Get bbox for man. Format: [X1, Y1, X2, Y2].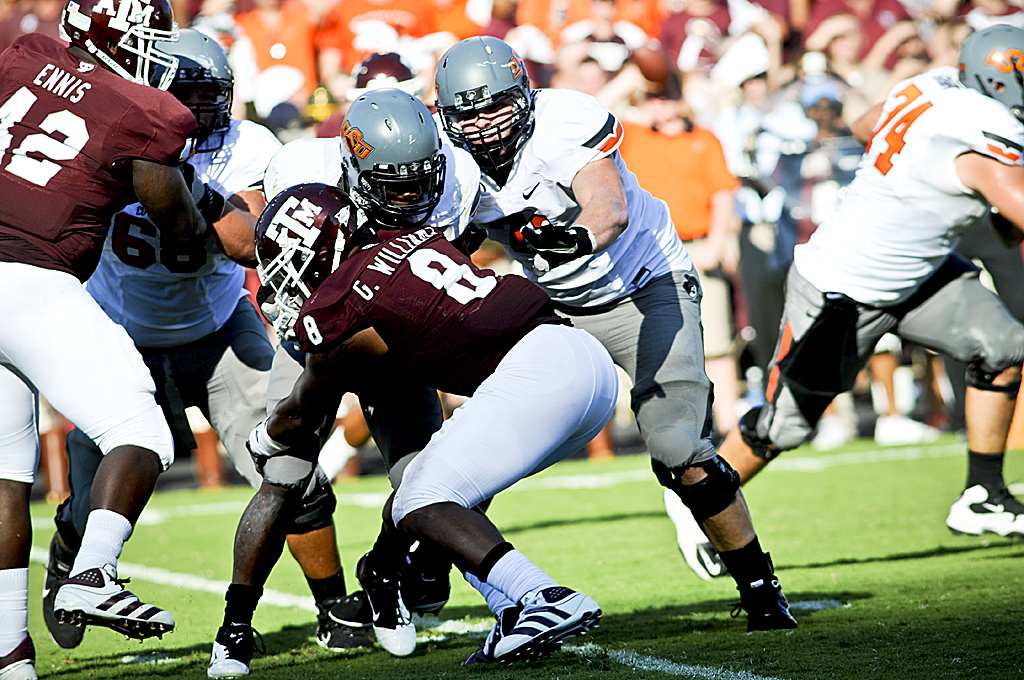
[68, 42, 380, 660].
